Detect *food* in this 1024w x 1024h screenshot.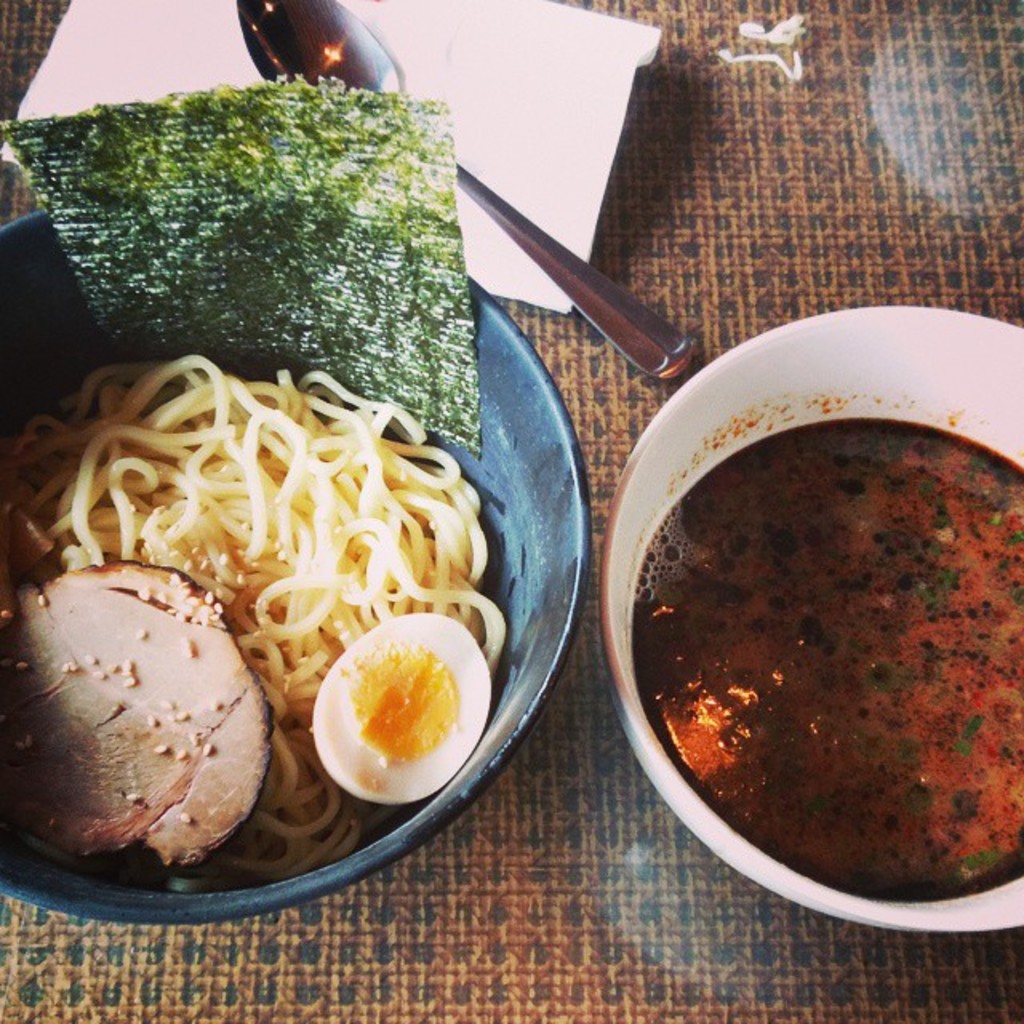
Detection: region(634, 411, 1022, 904).
